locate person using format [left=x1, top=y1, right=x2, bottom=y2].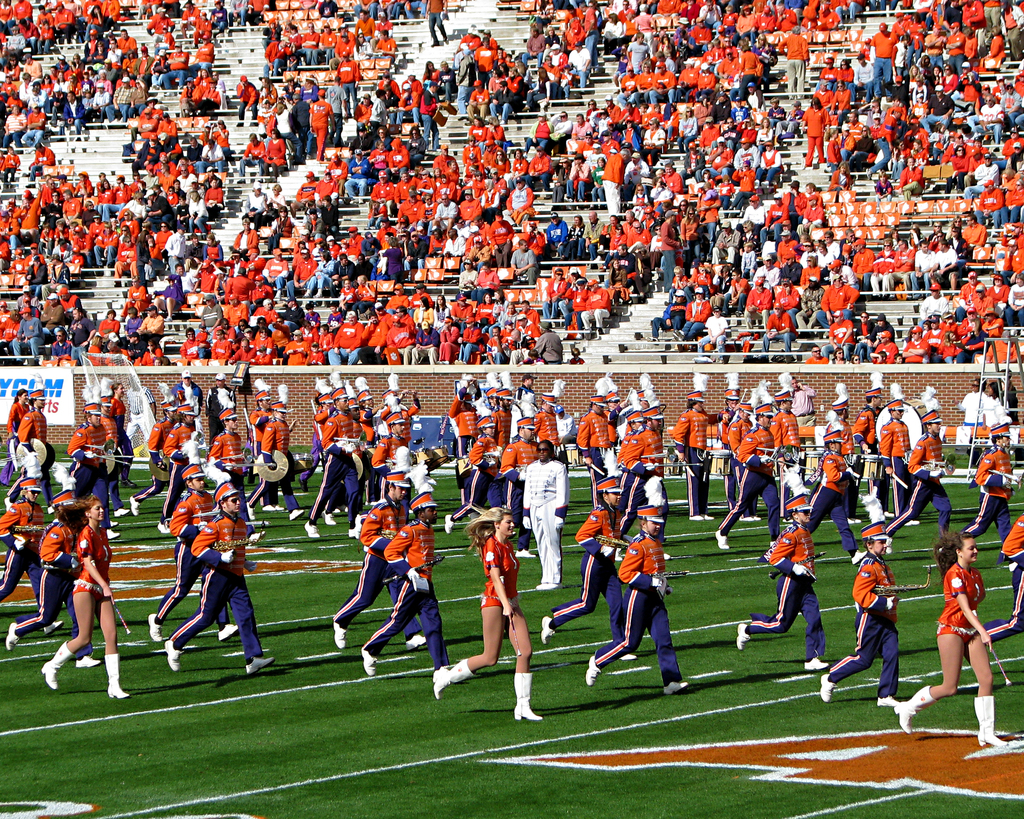
[left=407, top=283, right=431, bottom=314].
